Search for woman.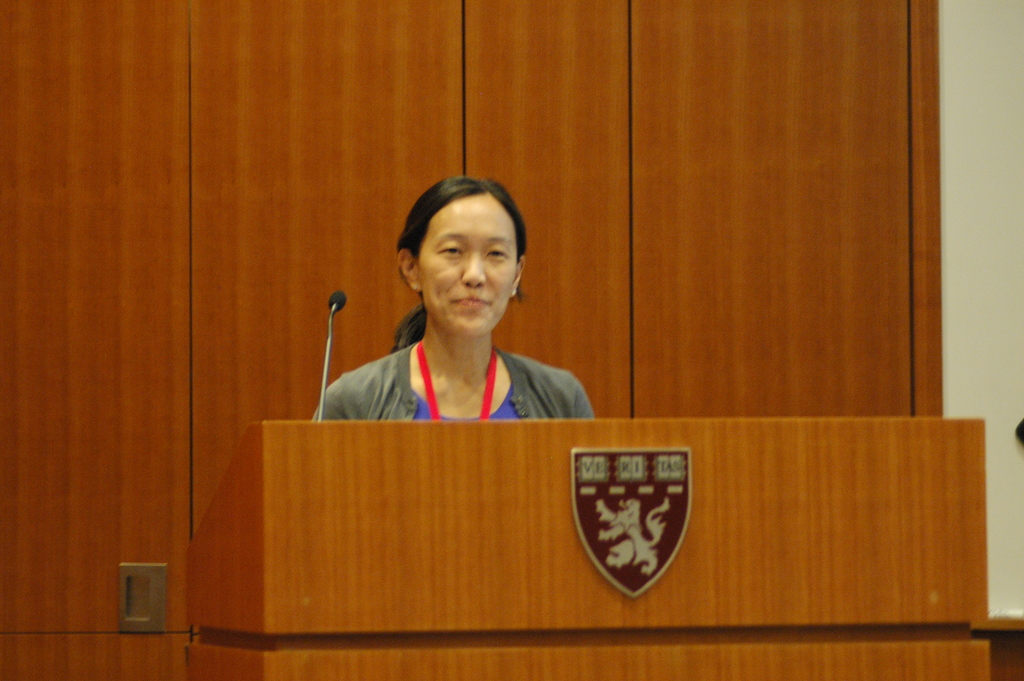
Found at [left=311, top=180, right=609, bottom=451].
